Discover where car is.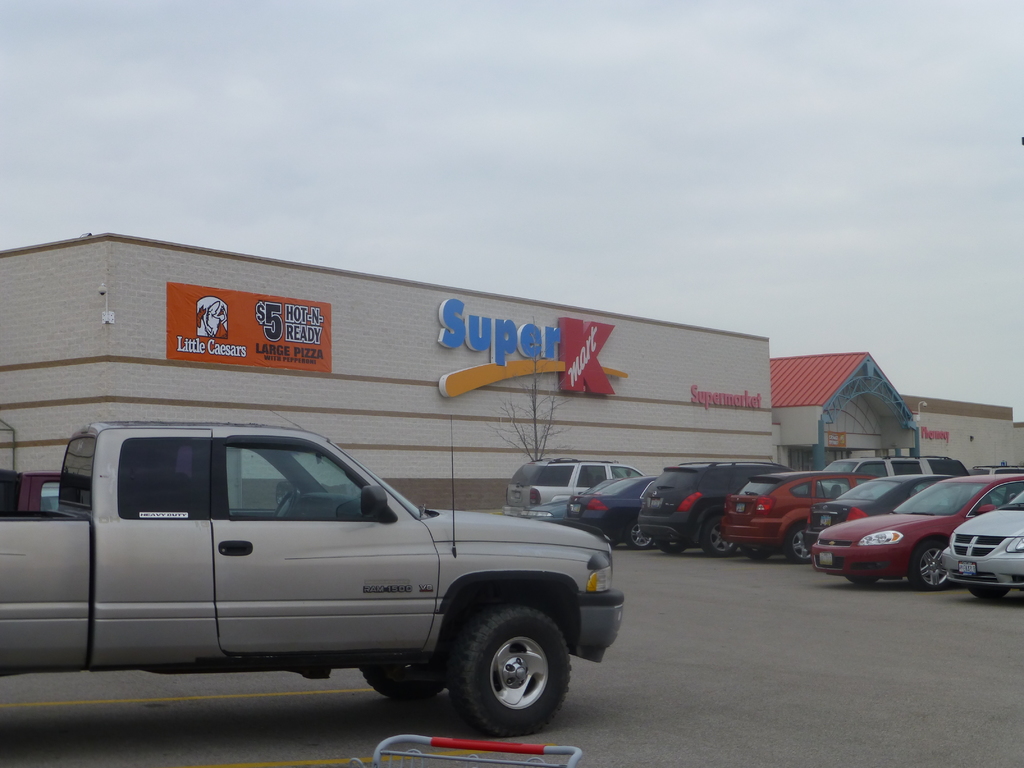
Discovered at 717,472,867,564.
